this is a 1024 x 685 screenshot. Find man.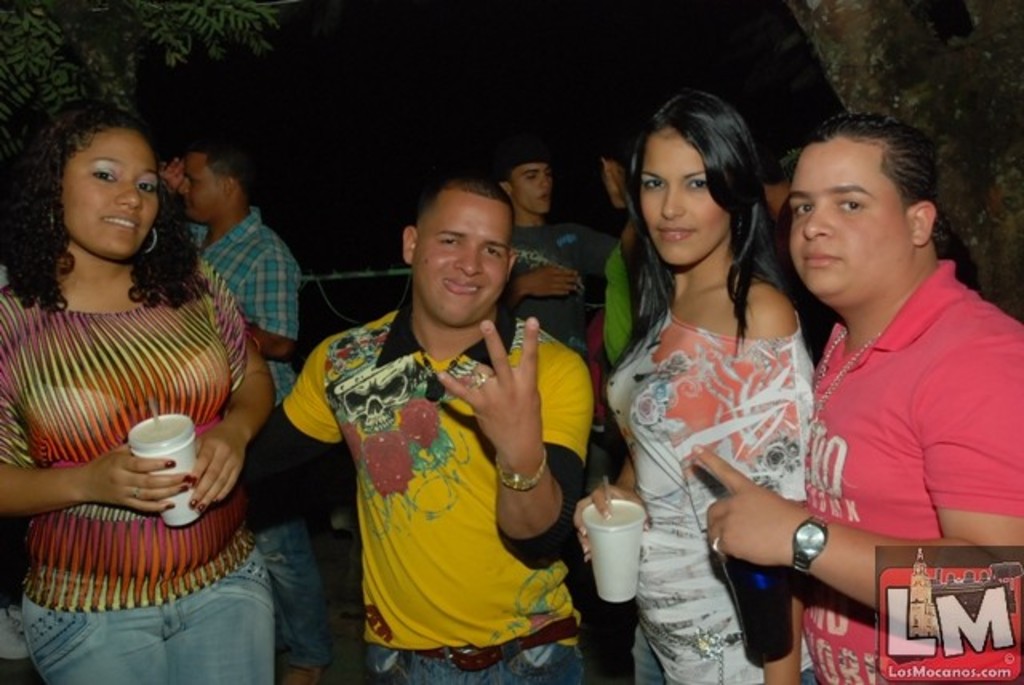
Bounding box: box(507, 149, 600, 378).
